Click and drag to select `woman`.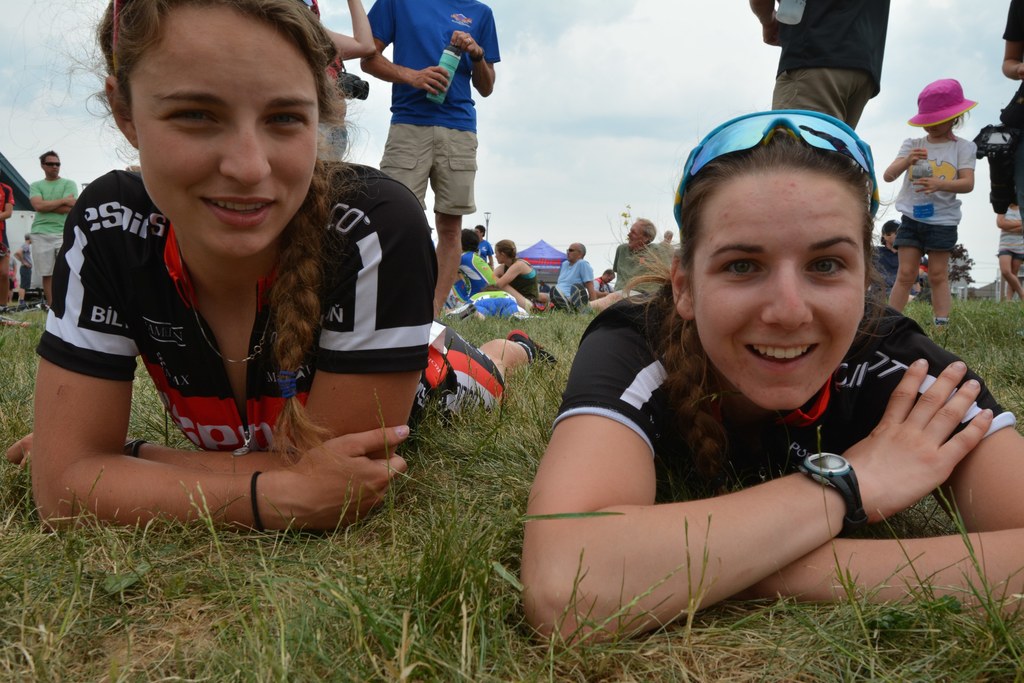
Selection: BBox(516, 93, 1000, 661).
